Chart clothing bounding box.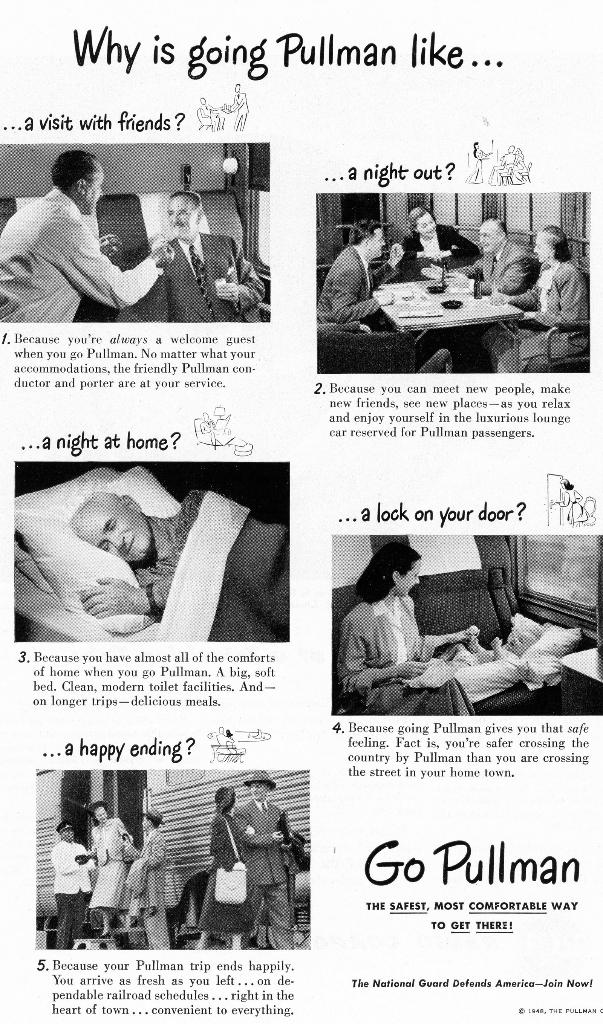
Charted: 91, 813, 135, 909.
